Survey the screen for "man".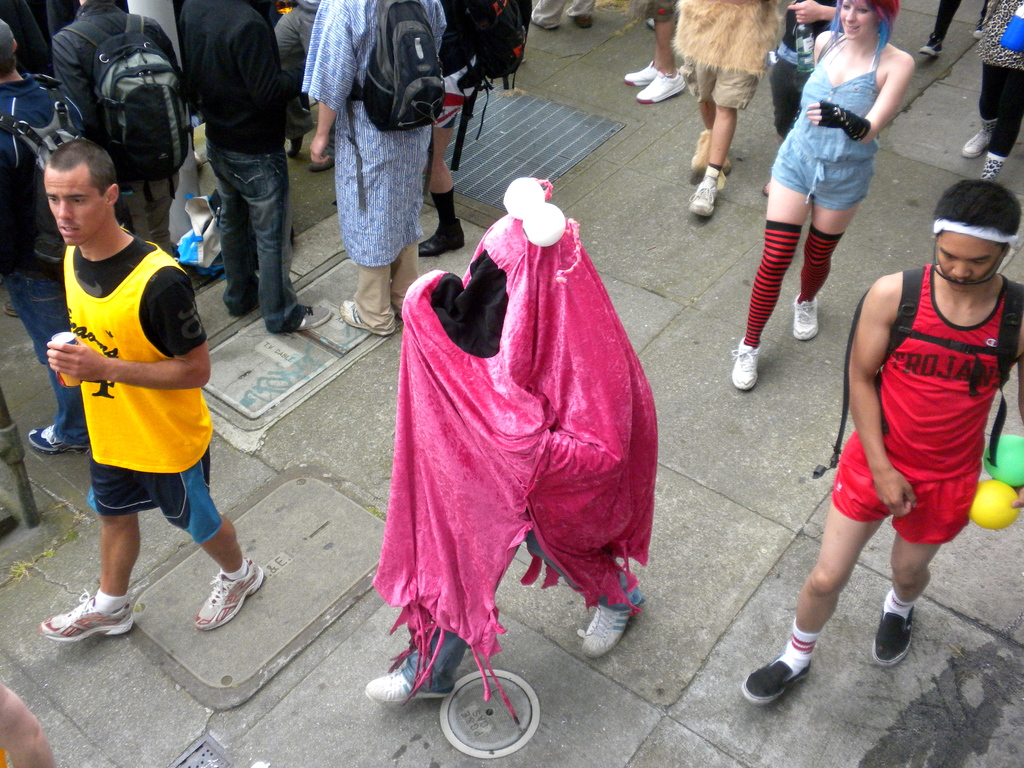
Survey found: (739,179,1023,708).
